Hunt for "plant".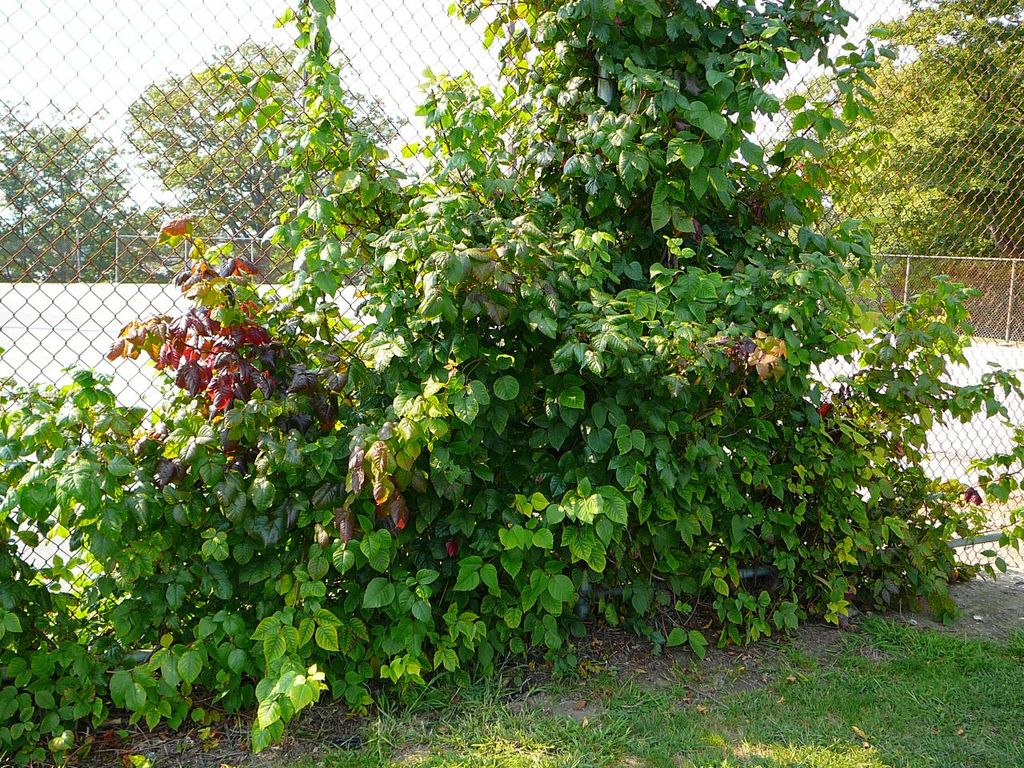
Hunted down at region(4, 0, 1019, 763).
